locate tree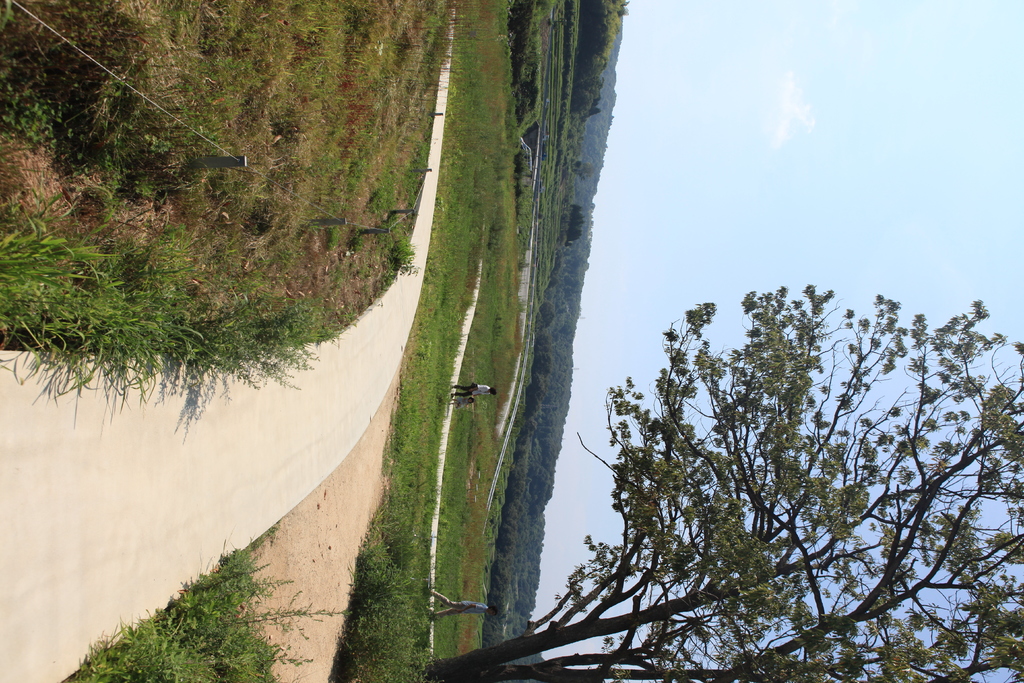
(left=474, top=233, right=993, bottom=678)
